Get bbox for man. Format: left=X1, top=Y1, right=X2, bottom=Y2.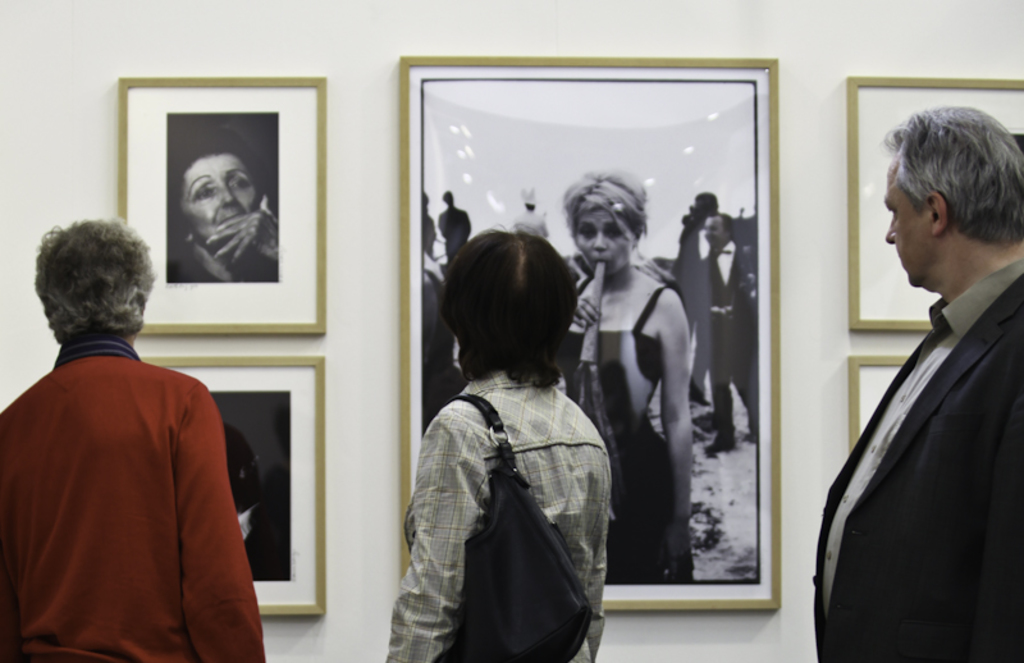
left=204, top=420, right=285, bottom=576.
